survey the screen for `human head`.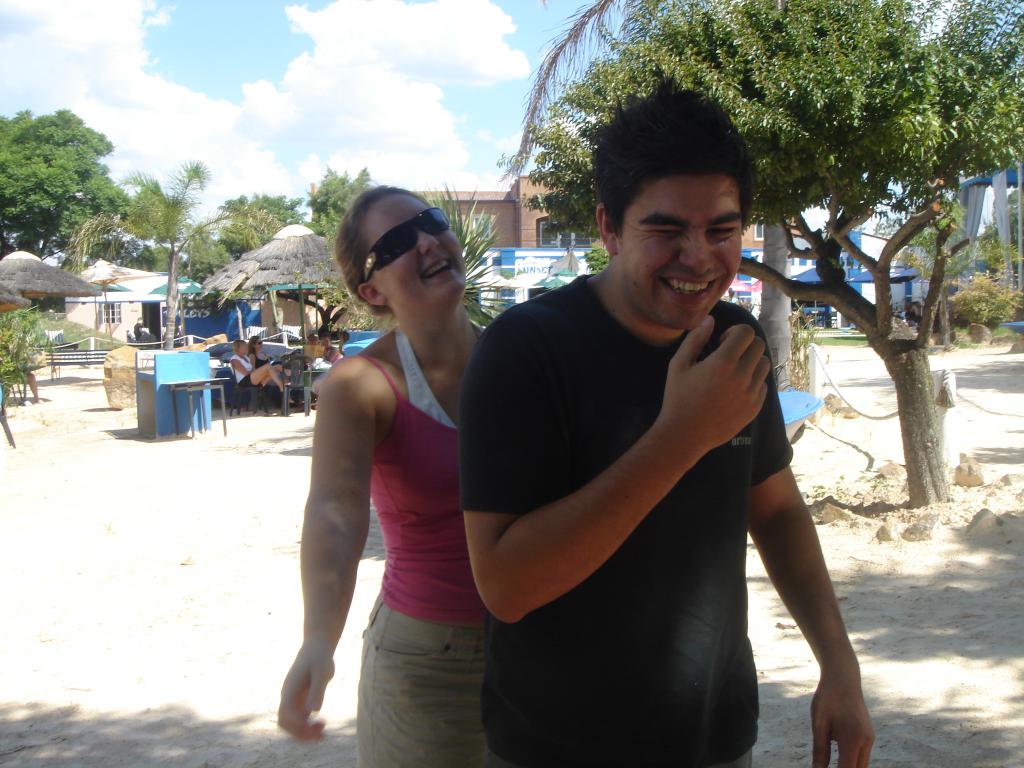
Survey found: crop(236, 336, 250, 353).
